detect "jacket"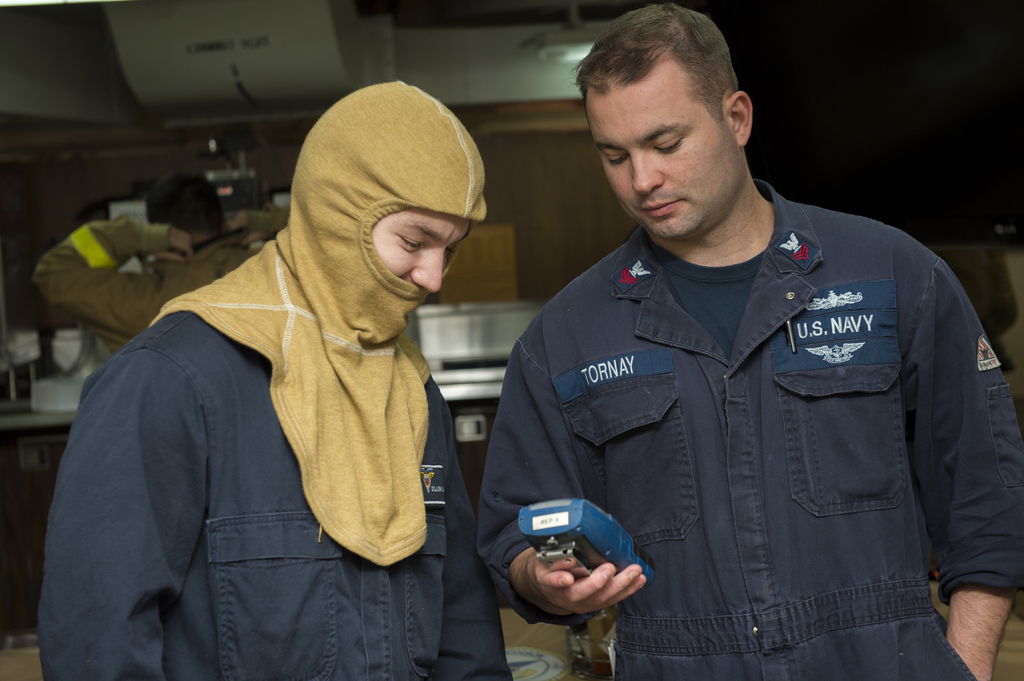
crop(30, 213, 261, 355)
